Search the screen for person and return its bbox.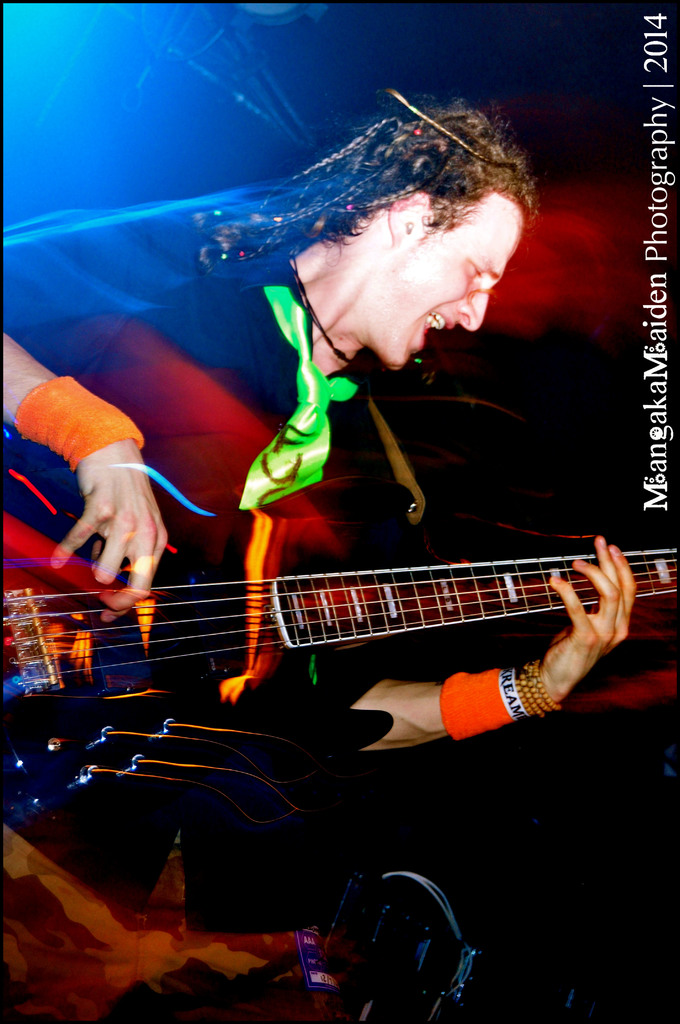
Found: 1:91:634:1023.
